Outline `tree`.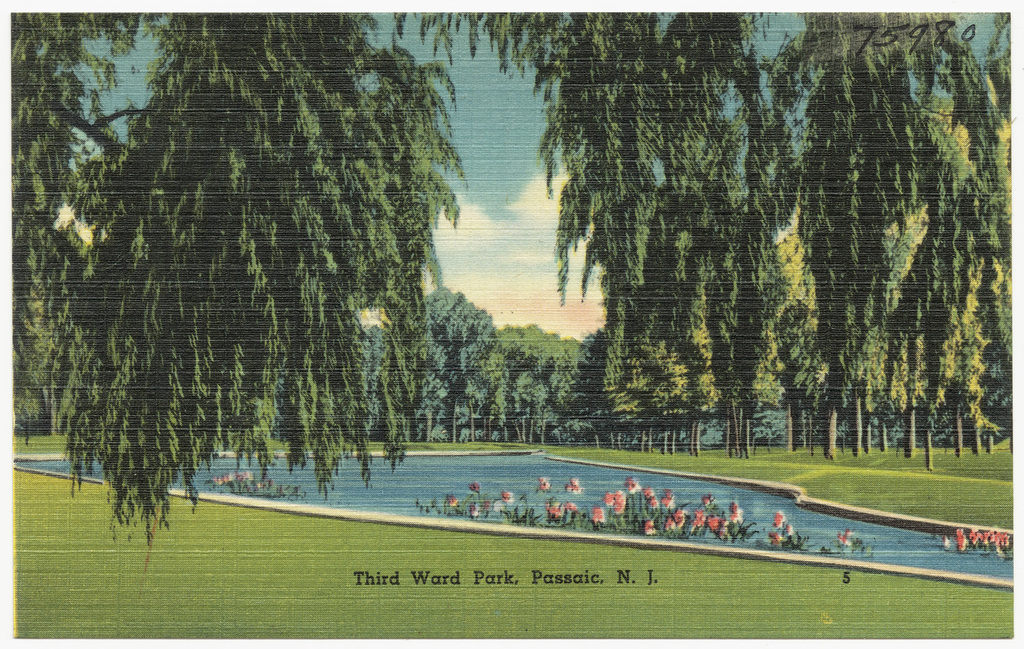
Outline: box=[904, 287, 943, 463].
